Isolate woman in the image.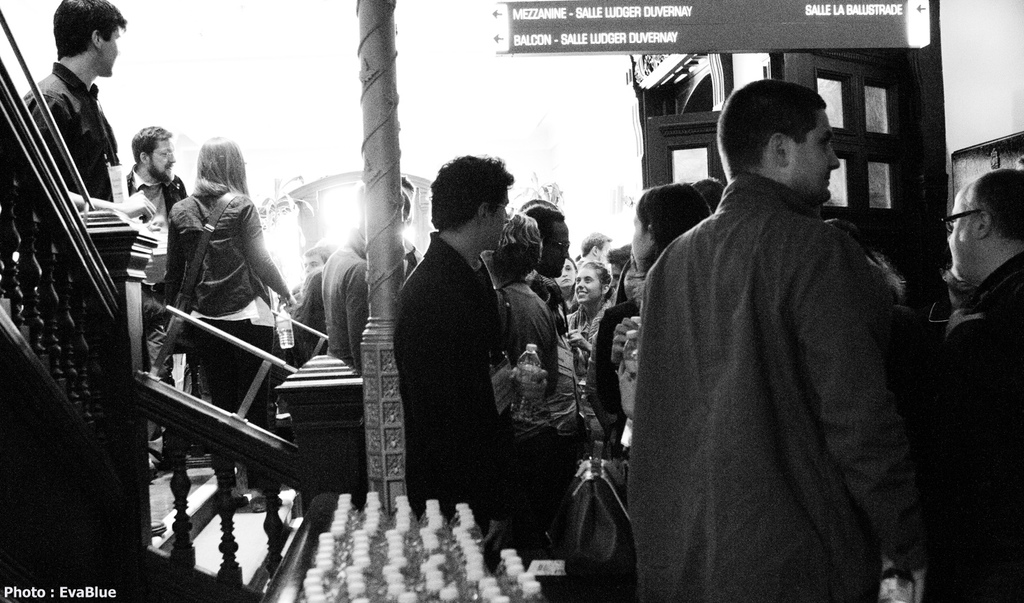
Isolated region: x1=137, y1=124, x2=288, y2=440.
